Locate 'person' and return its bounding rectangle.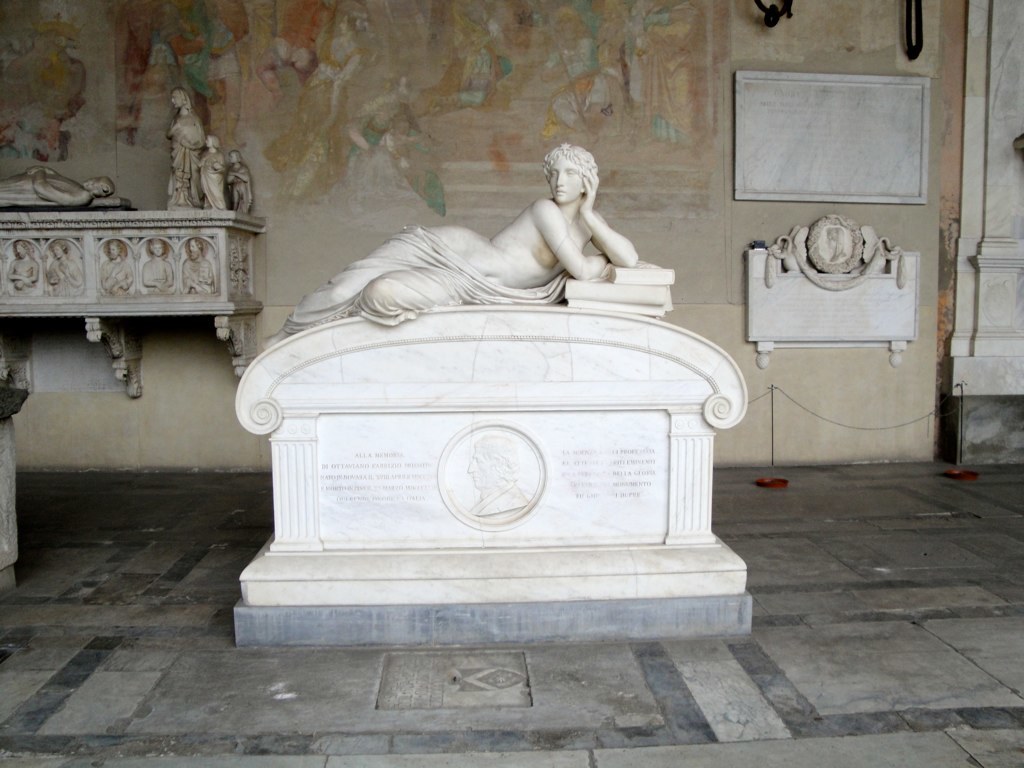
crop(0, 165, 119, 210).
